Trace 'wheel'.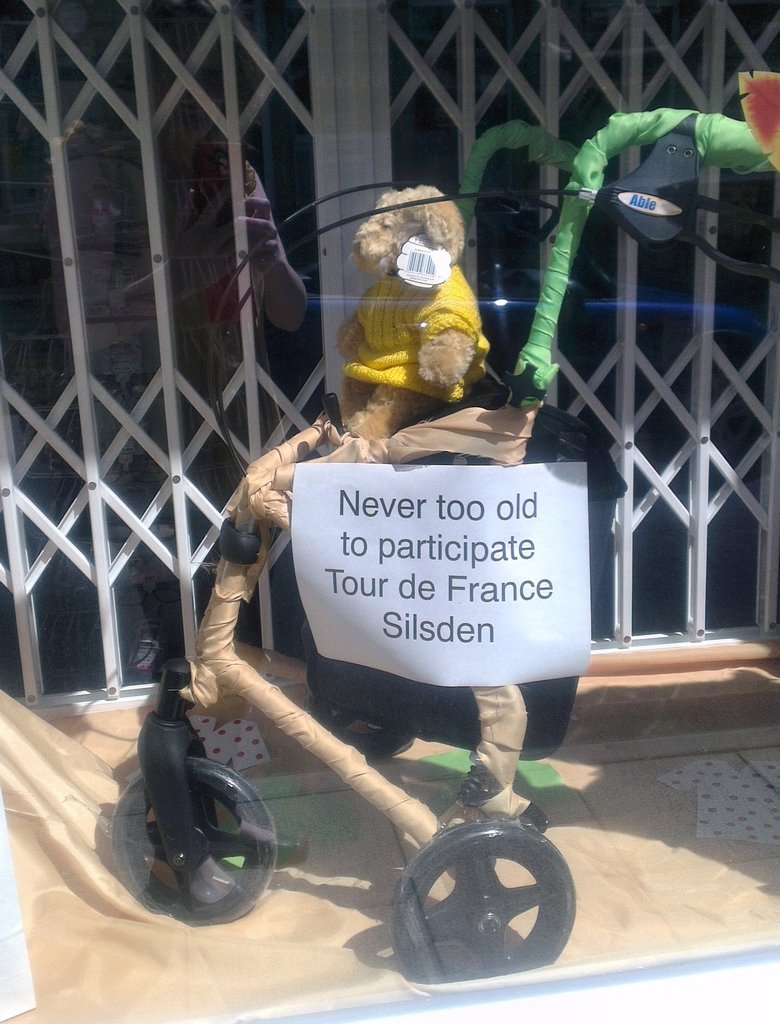
Traced to <box>110,749,284,929</box>.
